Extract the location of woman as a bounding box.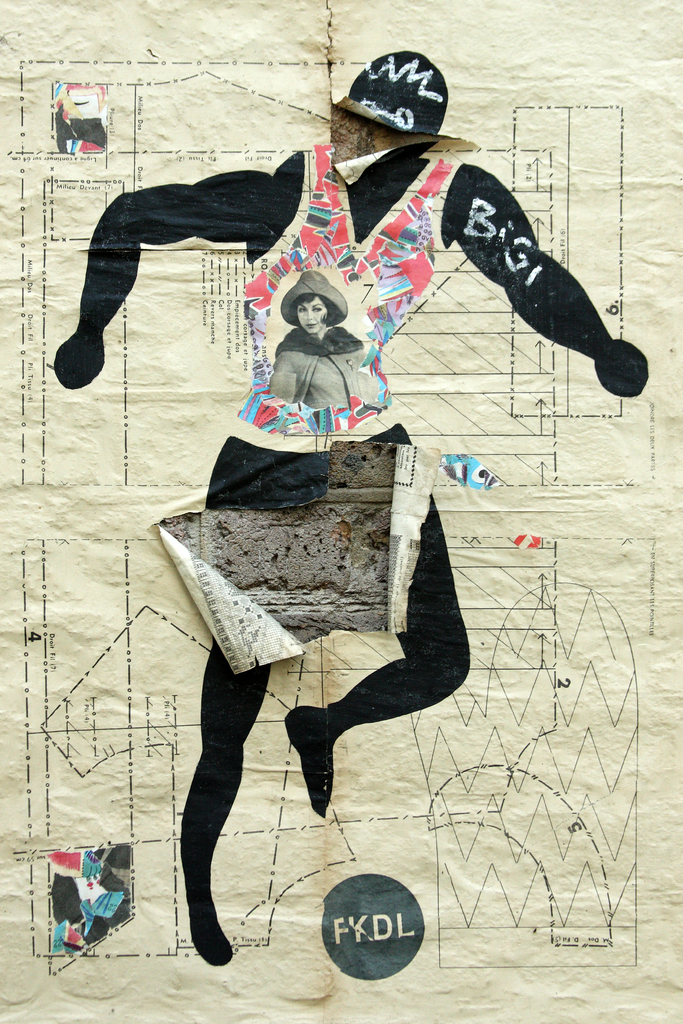
select_region(262, 268, 366, 410).
